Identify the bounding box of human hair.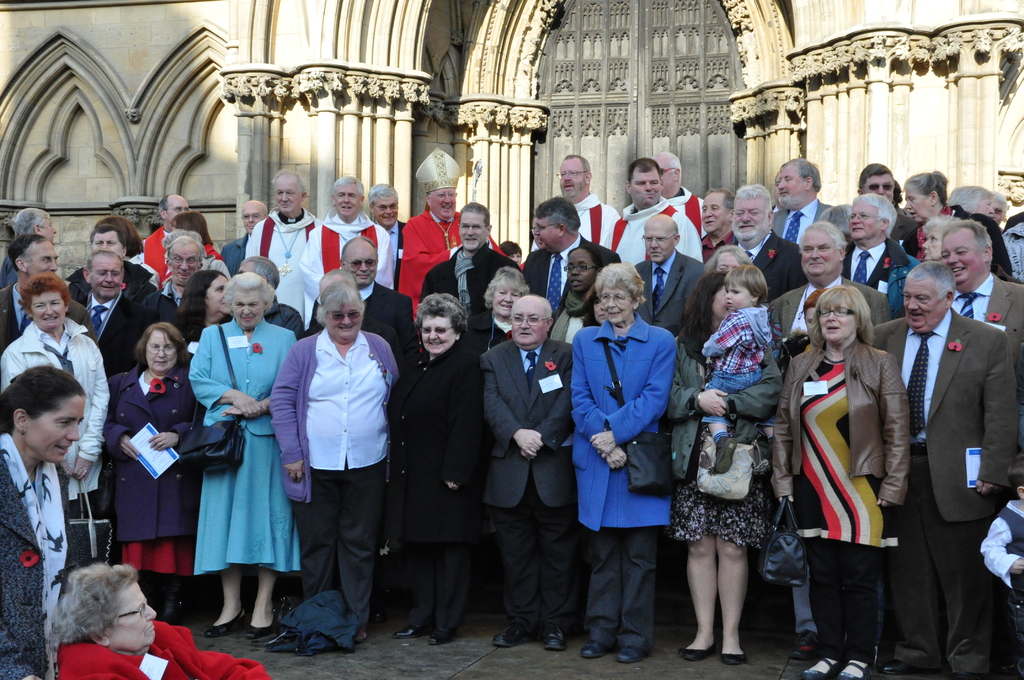
bbox=[92, 217, 143, 259].
